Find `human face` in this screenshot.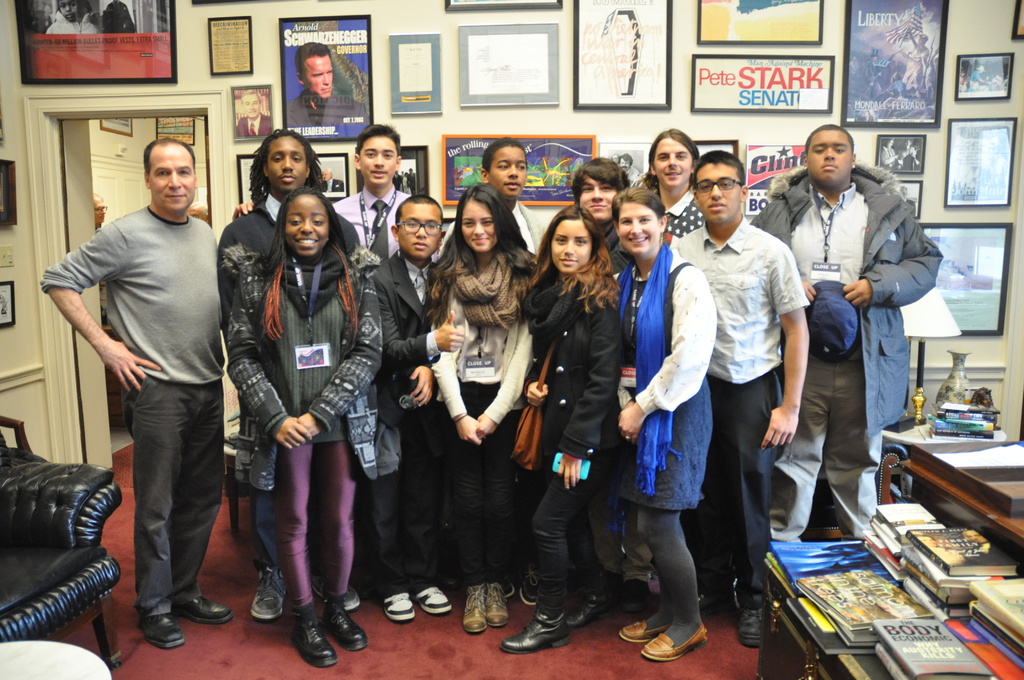
The bounding box for `human face` is <bbox>397, 203, 444, 259</bbox>.
